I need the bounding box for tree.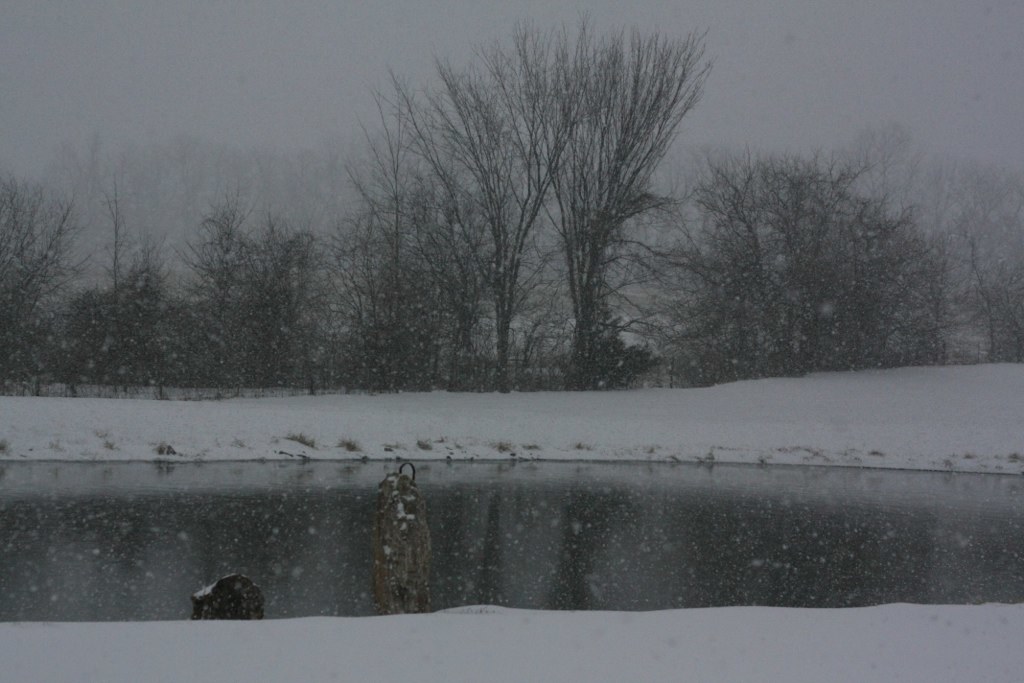
Here it is: (61, 189, 193, 396).
